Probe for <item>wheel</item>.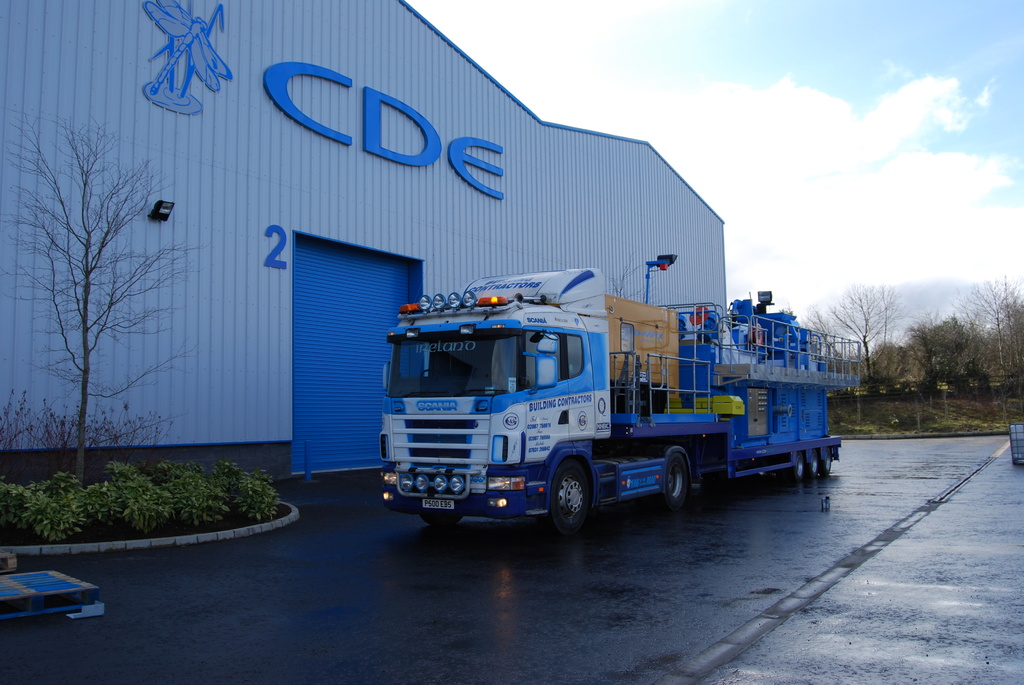
Probe result: [782,461,788,480].
